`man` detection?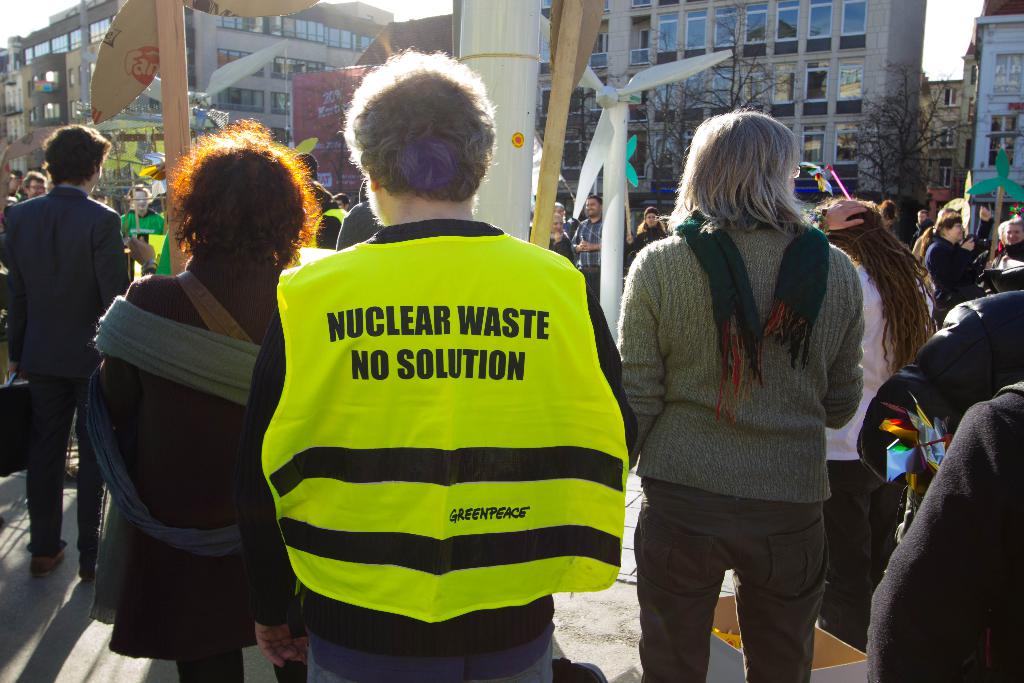
pyautogui.locateOnScreen(0, 67, 161, 600)
